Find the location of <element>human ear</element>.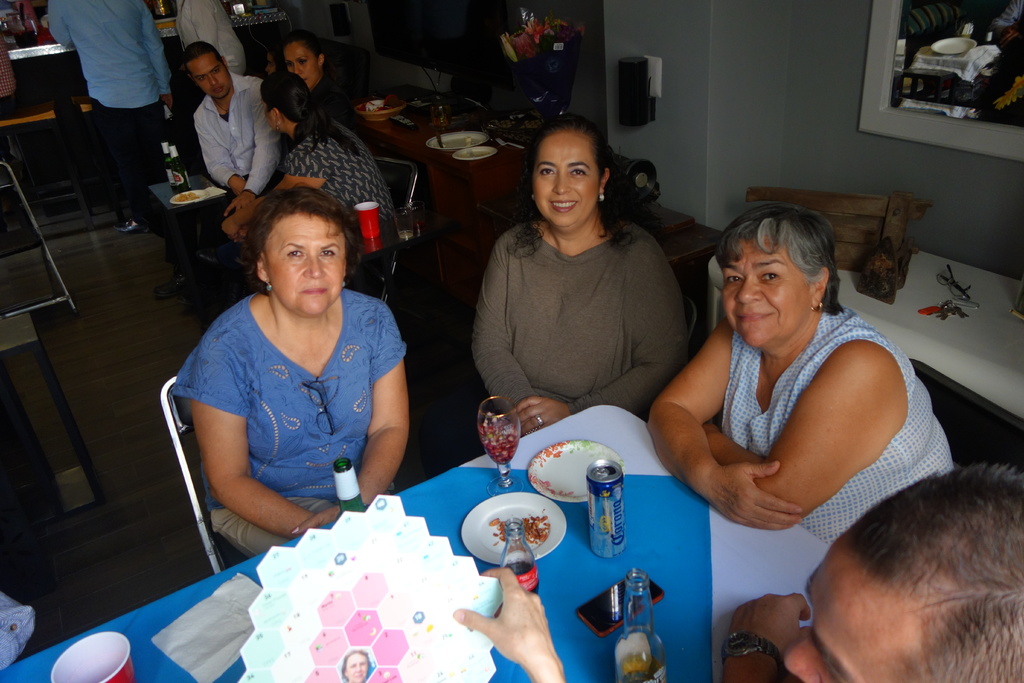
Location: 254 249 268 283.
